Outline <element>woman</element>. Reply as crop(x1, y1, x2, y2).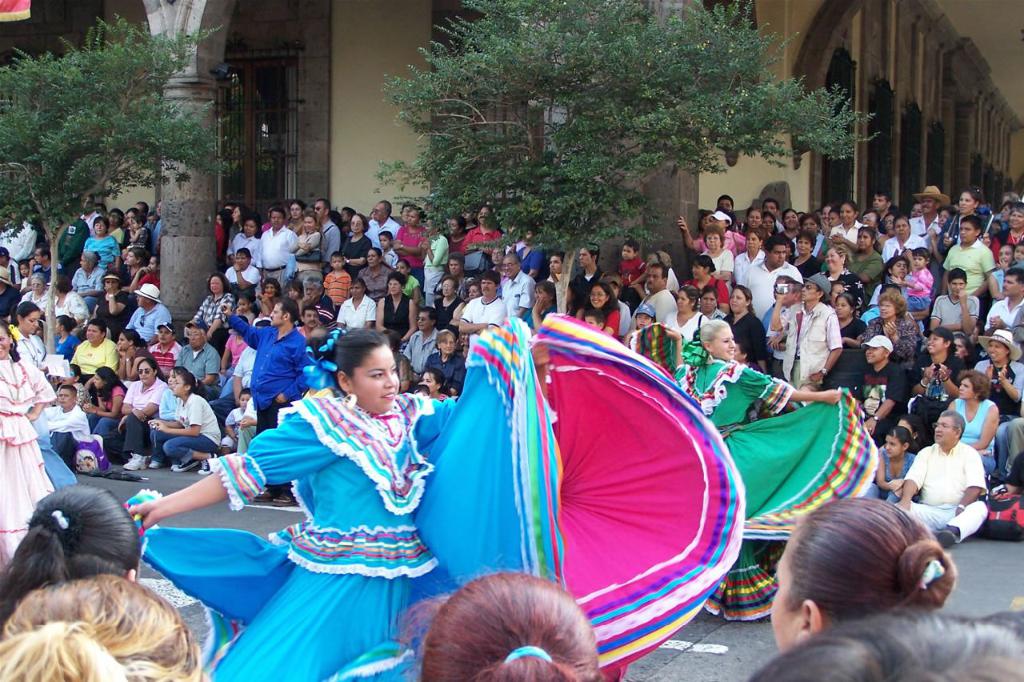
crop(844, 227, 877, 289).
